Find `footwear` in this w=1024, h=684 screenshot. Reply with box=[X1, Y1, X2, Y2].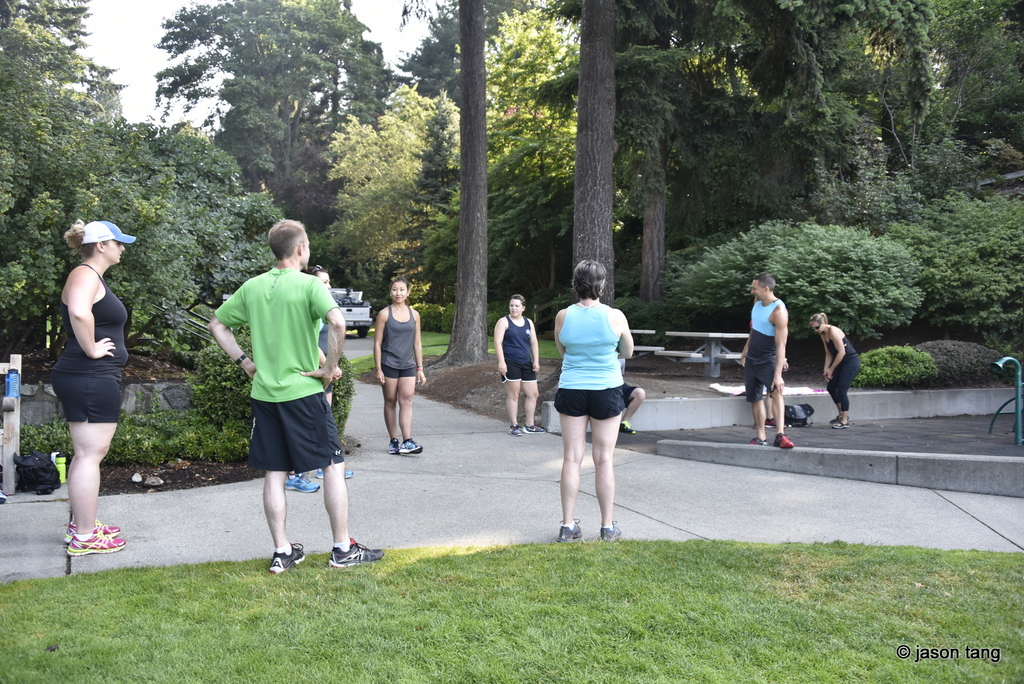
box=[58, 515, 113, 540].
